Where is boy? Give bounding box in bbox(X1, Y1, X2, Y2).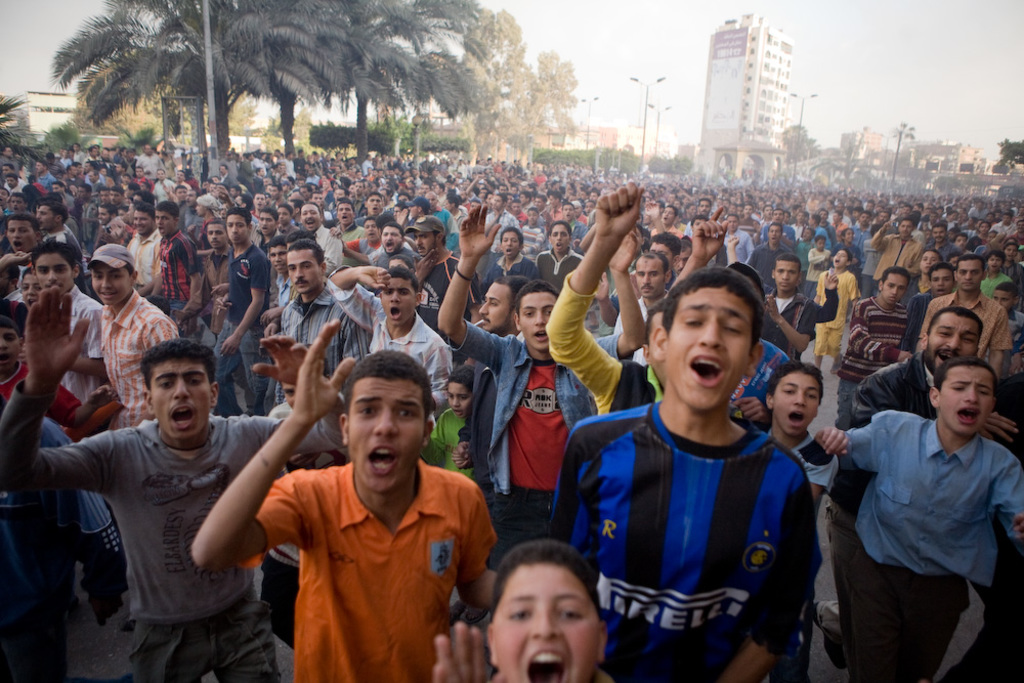
bbox(0, 315, 120, 425).
